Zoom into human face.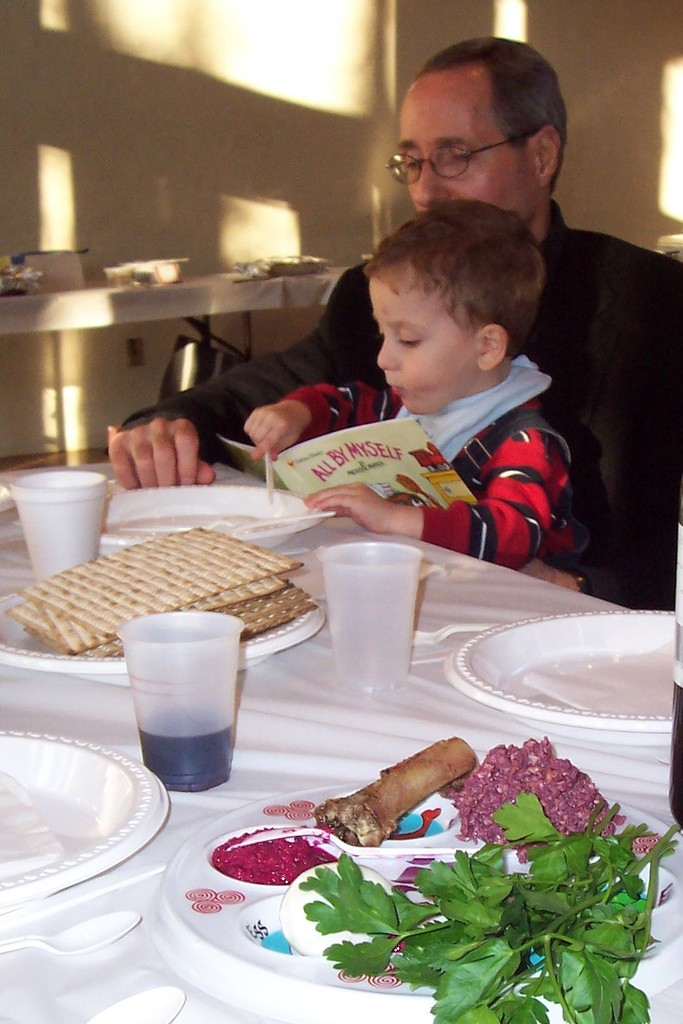
Zoom target: box(373, 272, 472, 414).
